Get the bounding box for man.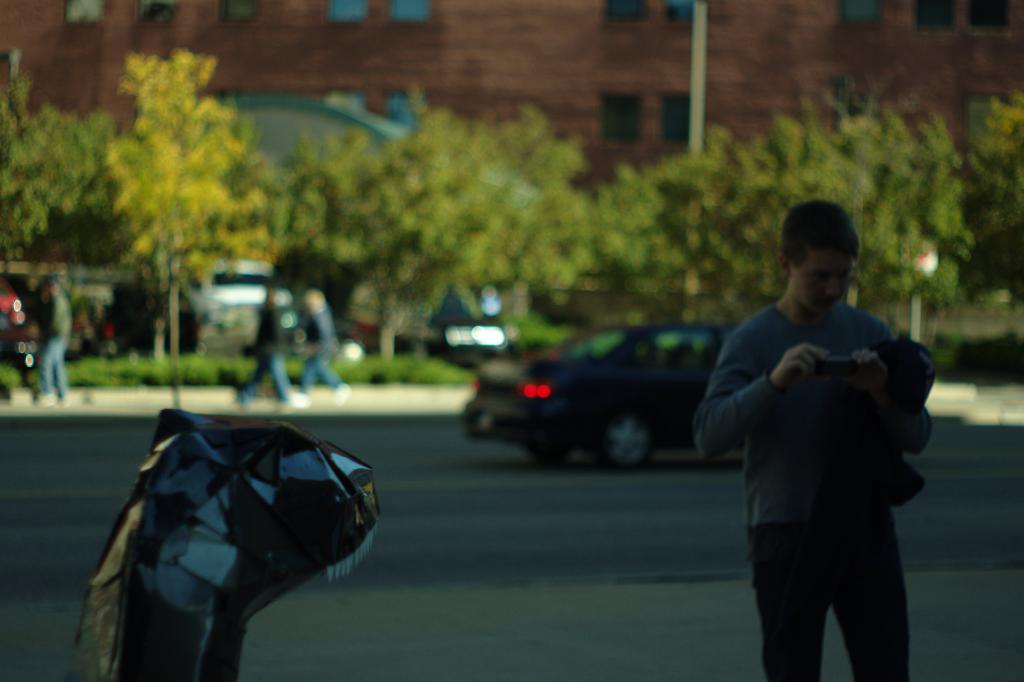
{"left": 39, "top": 269, "right": 68, "bottom": 400}.
